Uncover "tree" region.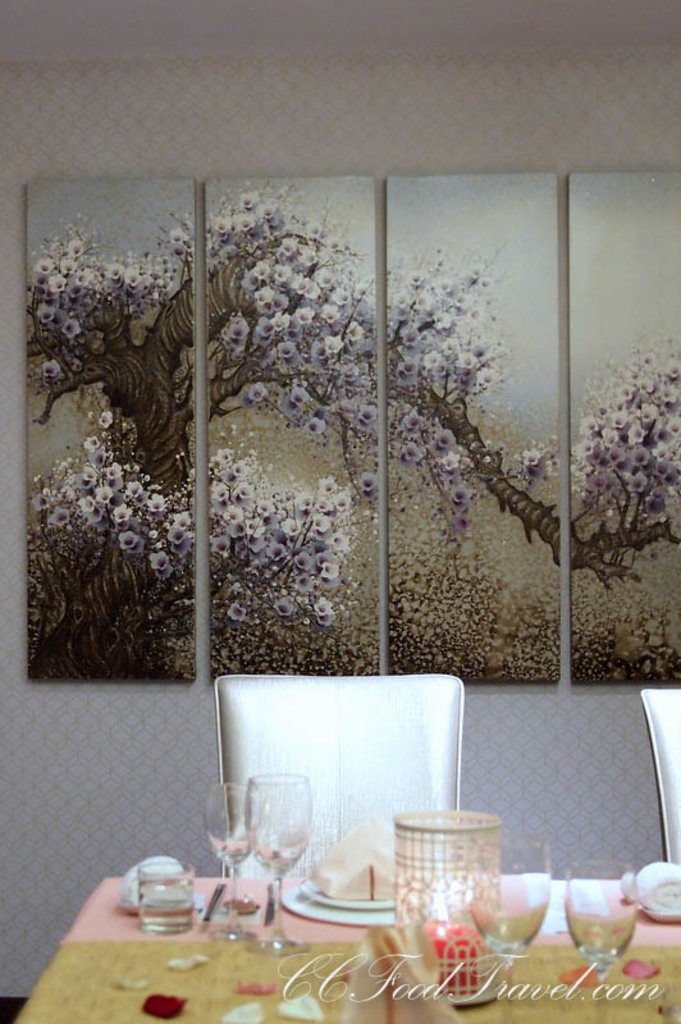
Uncovered: detection(27, 188, 680, 682).
